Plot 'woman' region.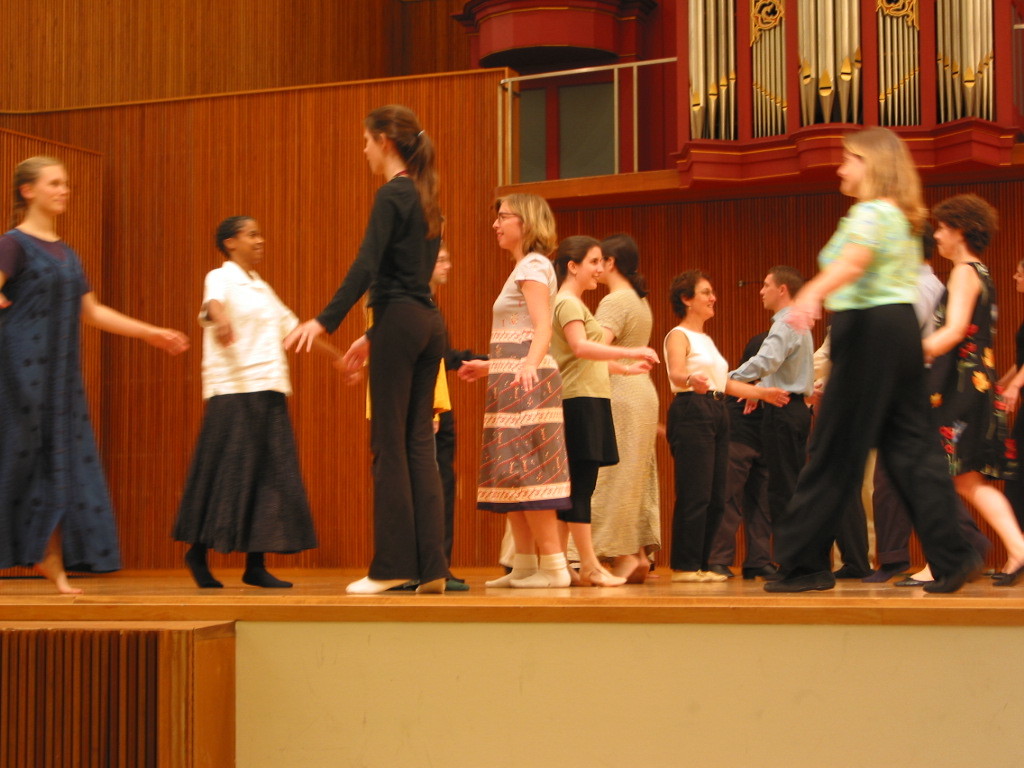
Plotted at <region>536, 231, 661, 594</region>.
